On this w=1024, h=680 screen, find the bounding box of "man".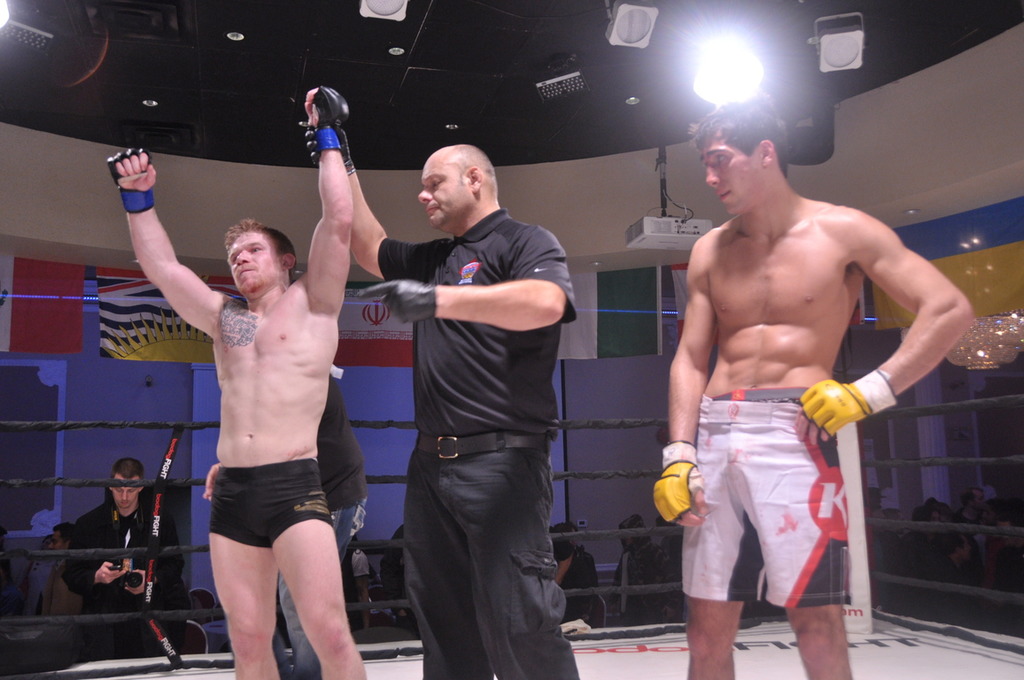
Bounding box: 63 458 191 661.
